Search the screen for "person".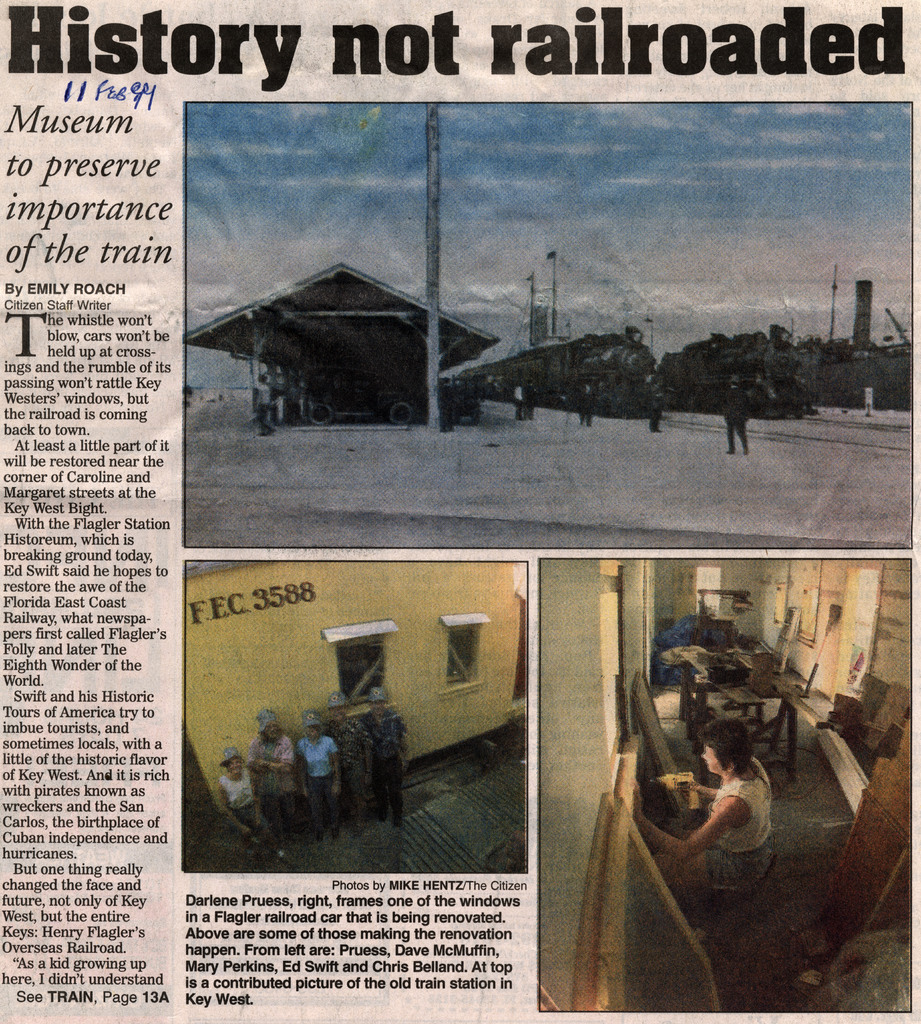
Found at {"x1": 219, "y1": 745, "x2": 282, "y2": 865}.
